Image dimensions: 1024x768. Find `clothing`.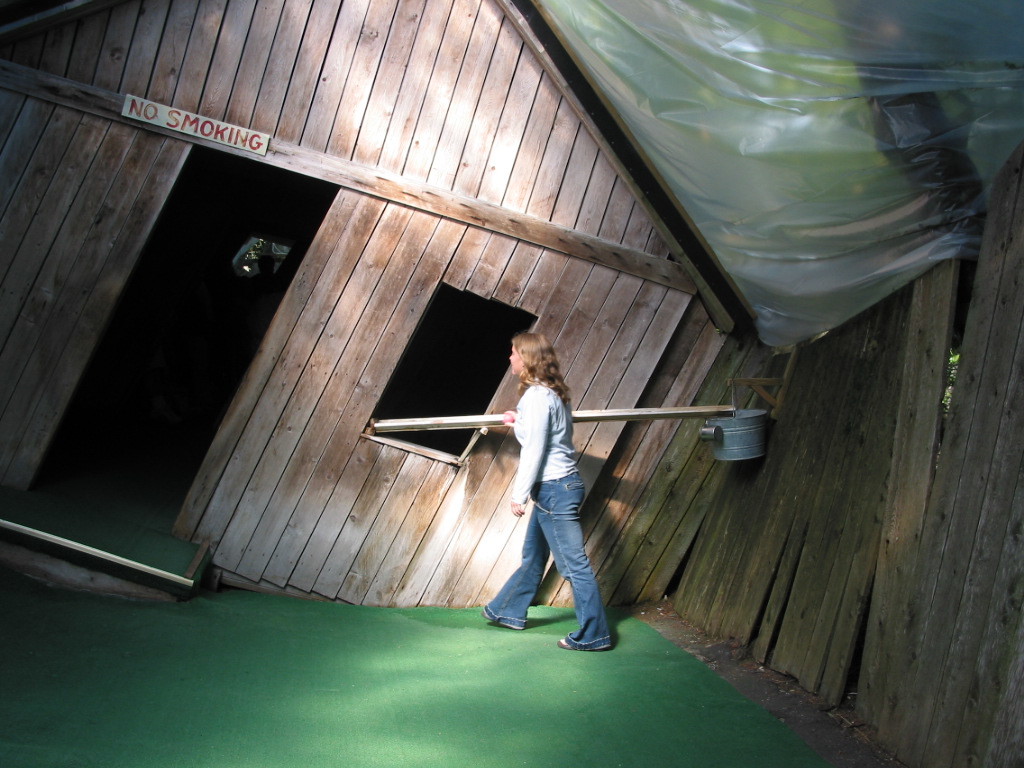
detection(490, 377, 615, 655).
